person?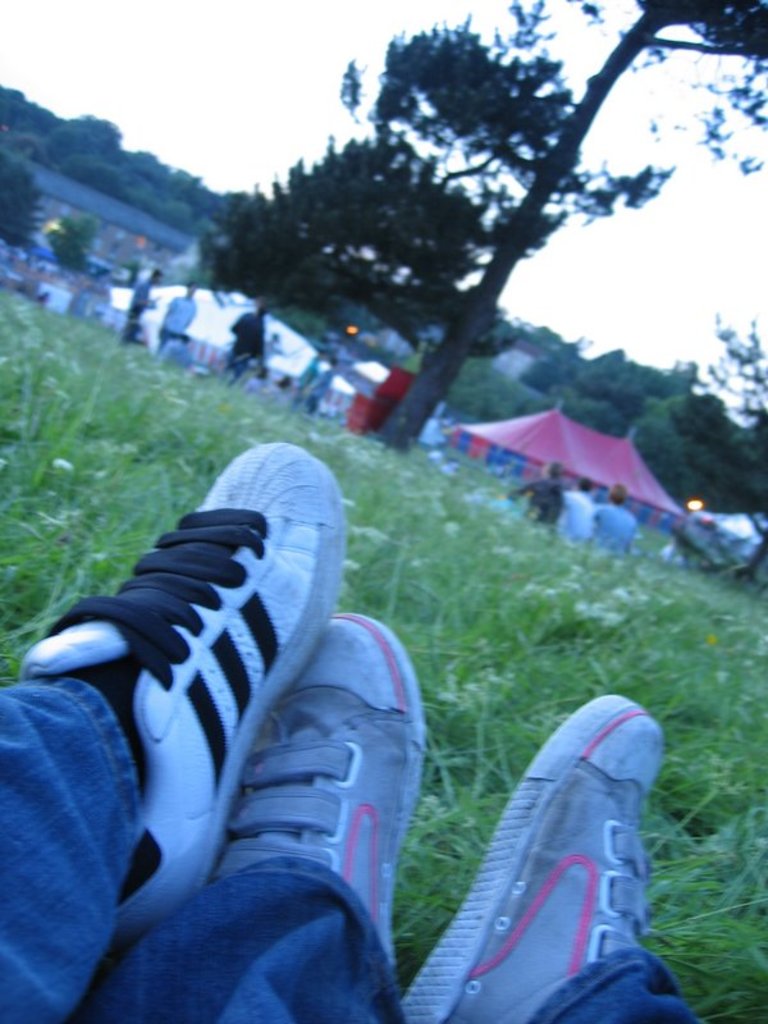
(x1=159, y1=283, x2=196, y2=355)
